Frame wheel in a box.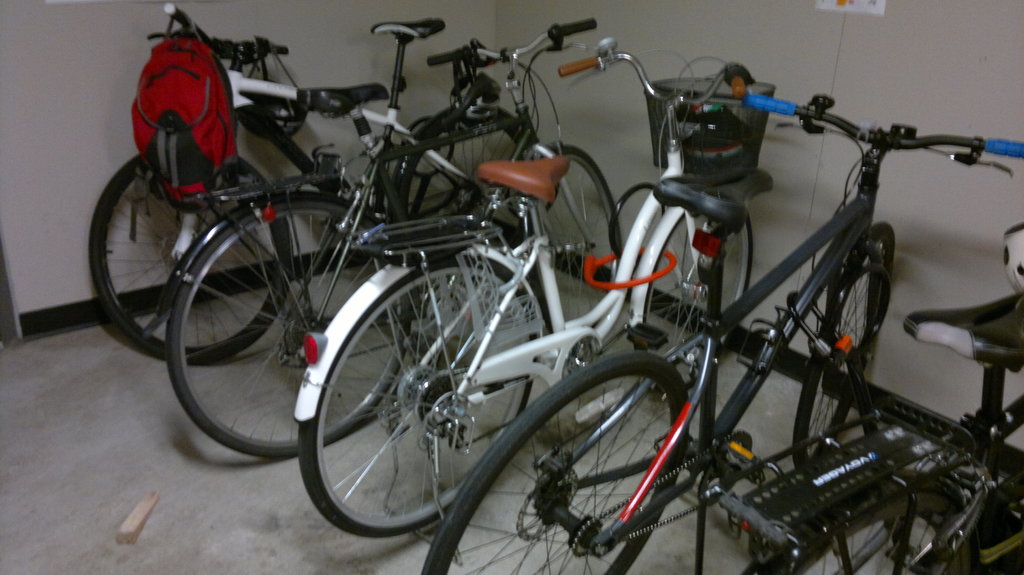
164:195:413:455.
